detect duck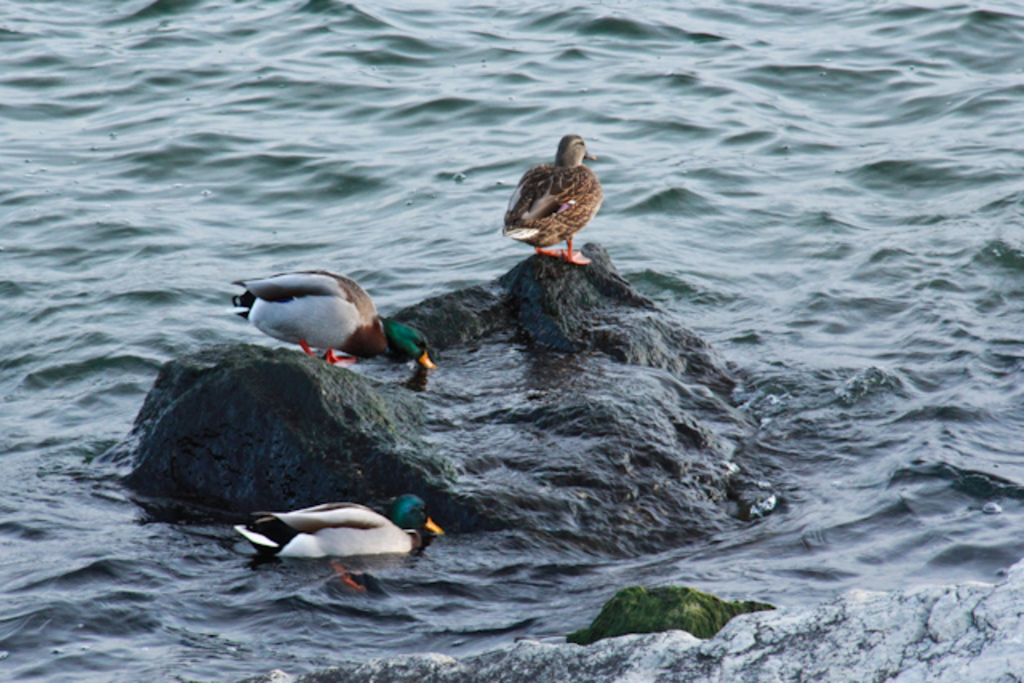
x1=229, y1=493, x2=438, y2=587
